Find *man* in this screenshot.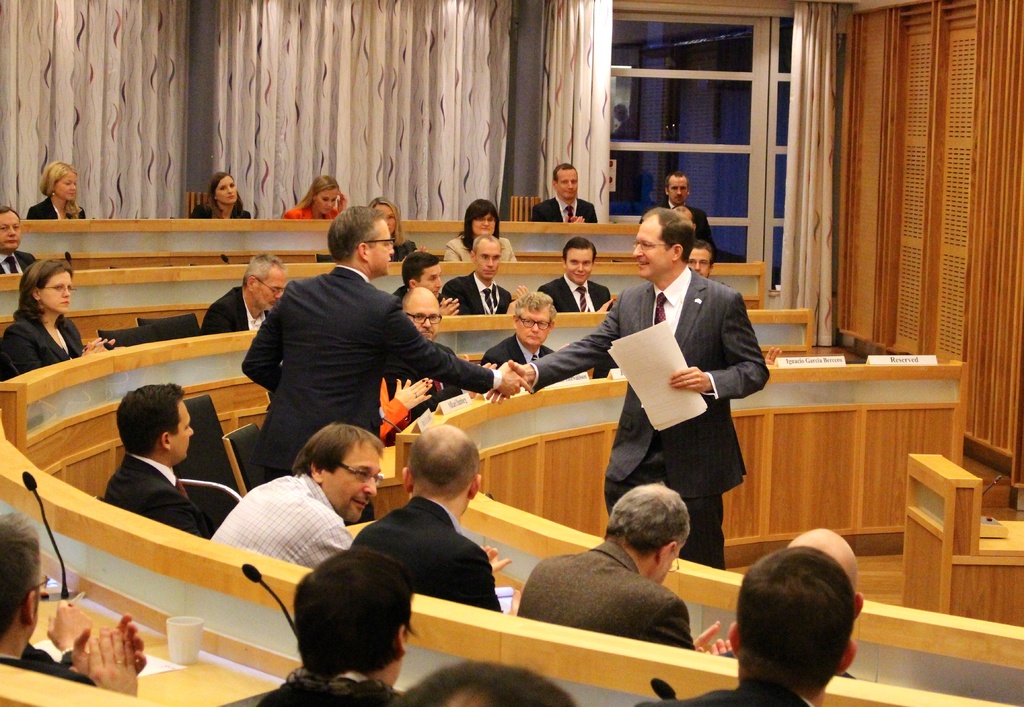
The bounding box for *man* is {"left": 486, "top": 209, "right": 776, "bottom": 576}.
